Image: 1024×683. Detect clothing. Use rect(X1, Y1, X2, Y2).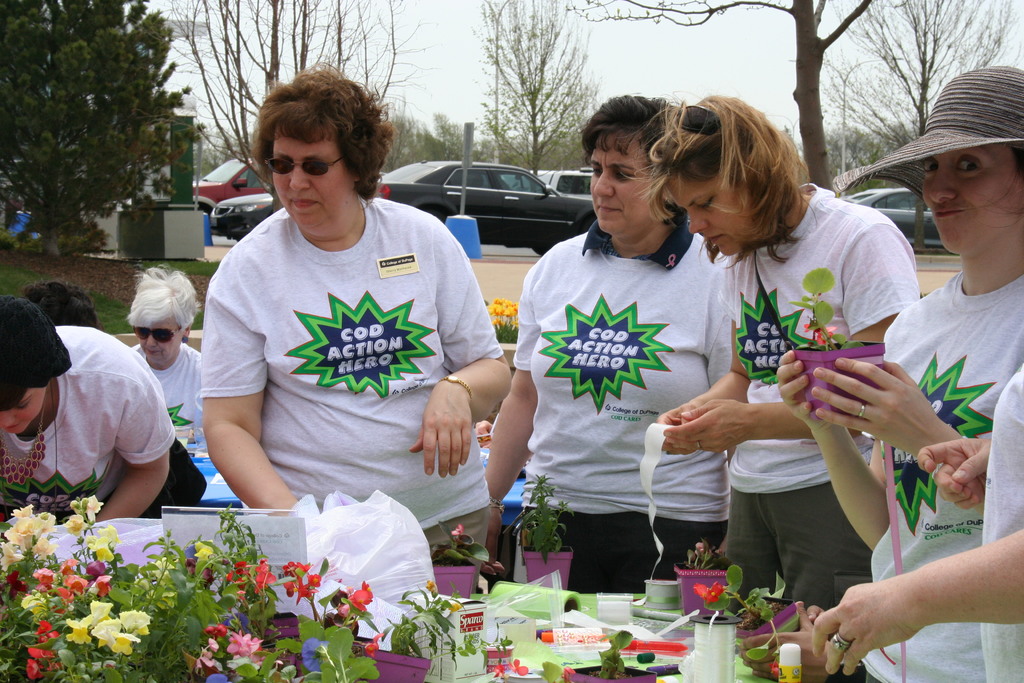
rect(519, 215, 804, 545).
